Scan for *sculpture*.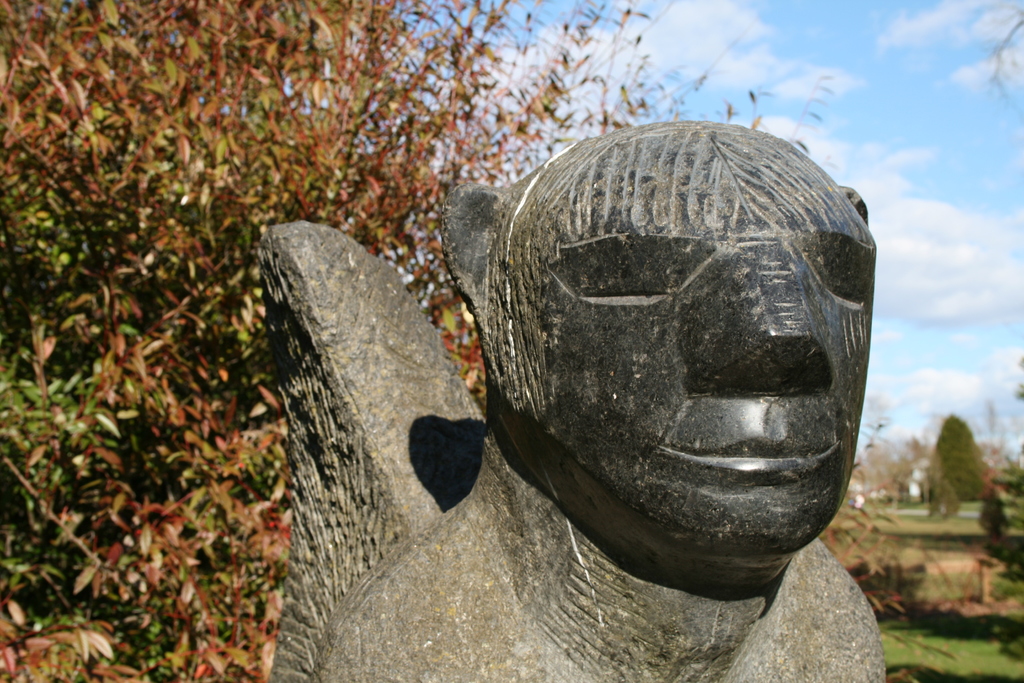
Scan result: box=[238, 57, 863, 648].
